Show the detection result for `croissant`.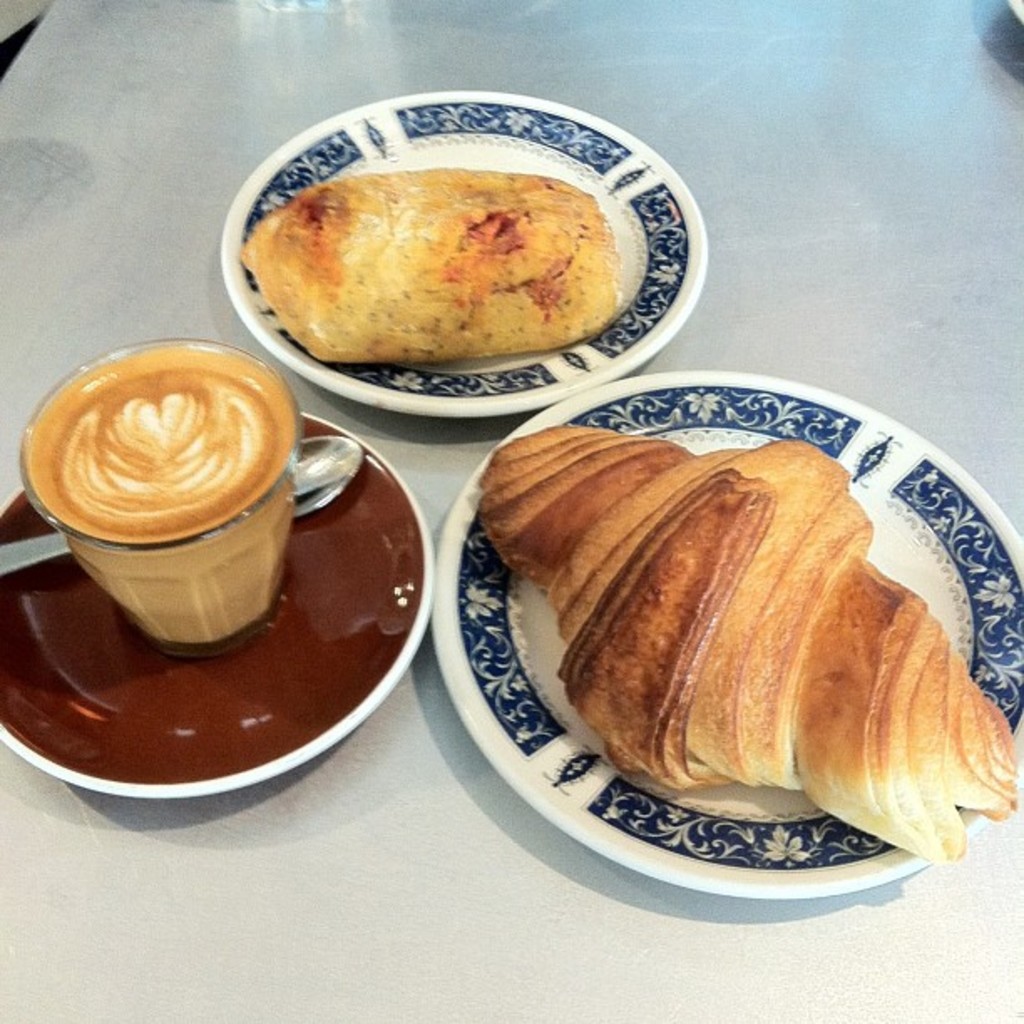
crop(484, 423, 1021, 868).
